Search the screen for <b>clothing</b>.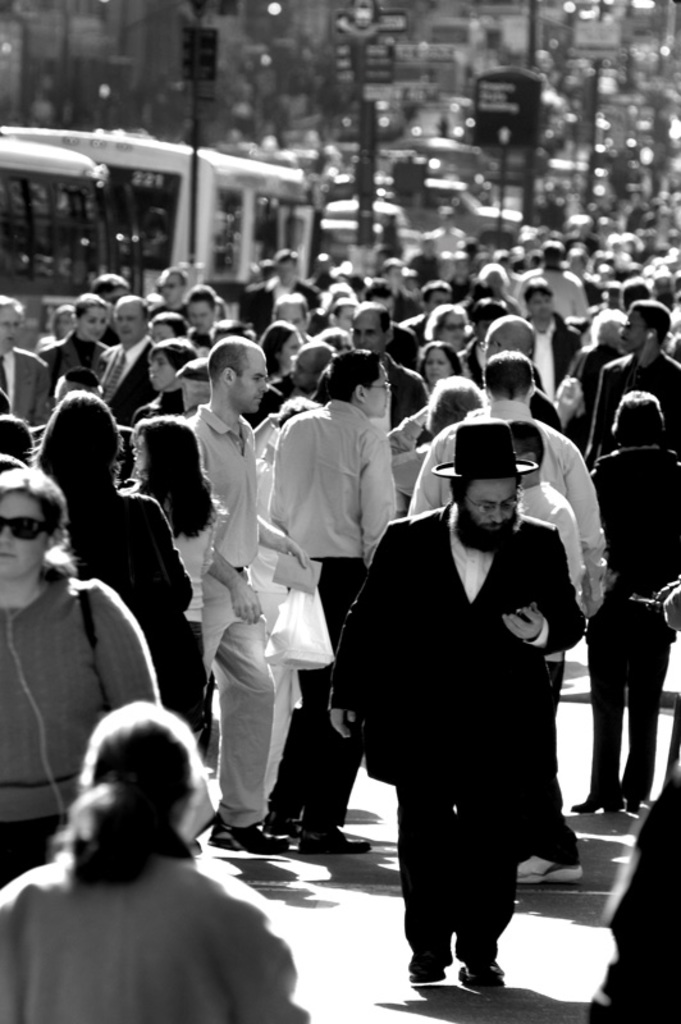
Found at bbox=[575, 754, 680, 1023].
